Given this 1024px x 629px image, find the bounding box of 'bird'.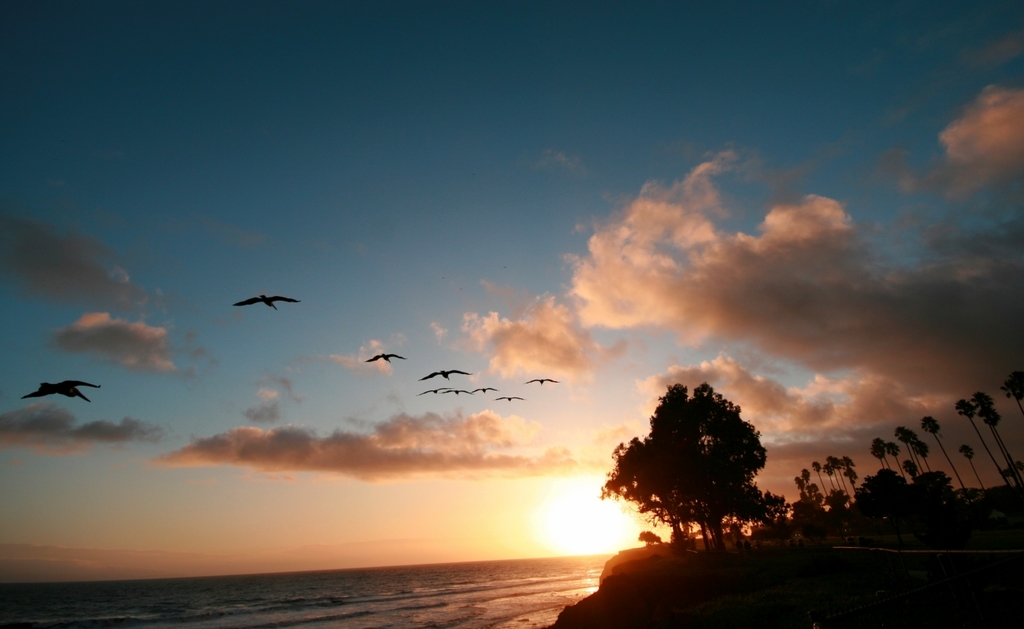
crop(9, 376, 106, 406).
